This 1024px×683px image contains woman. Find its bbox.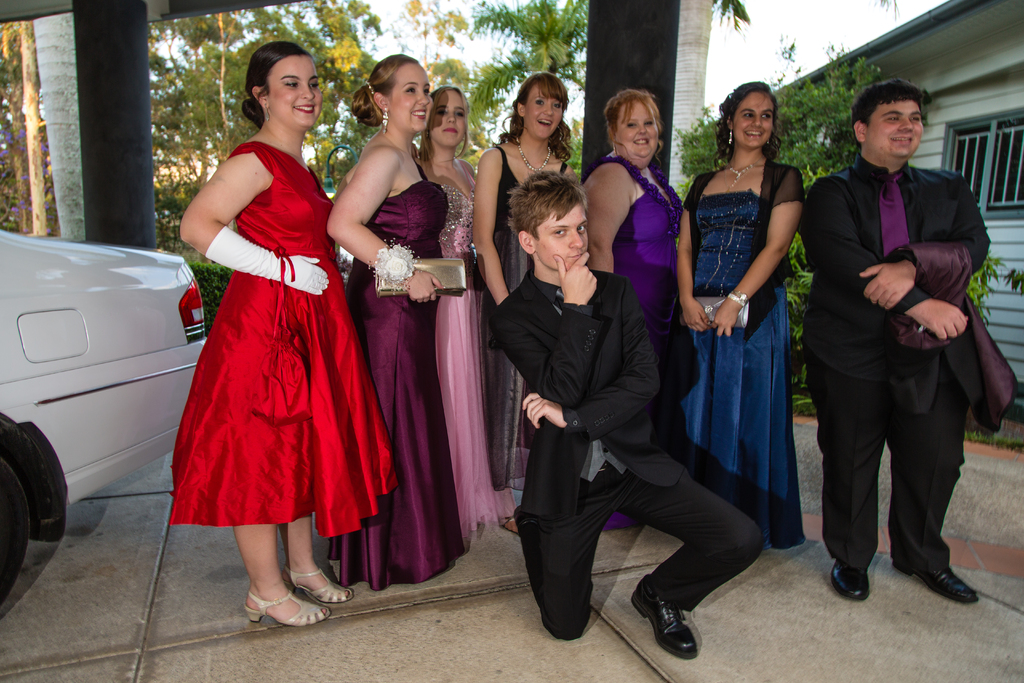
region(588, 99, 710, 523).
